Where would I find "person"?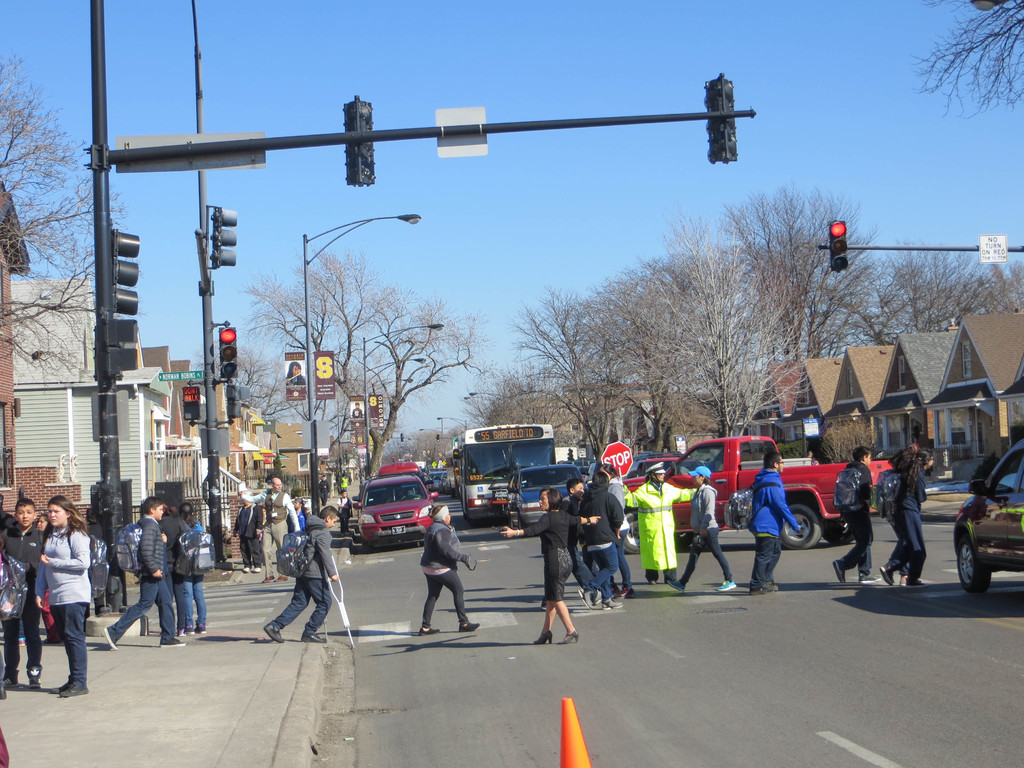
At Rect(237, 474, 303, 579).
